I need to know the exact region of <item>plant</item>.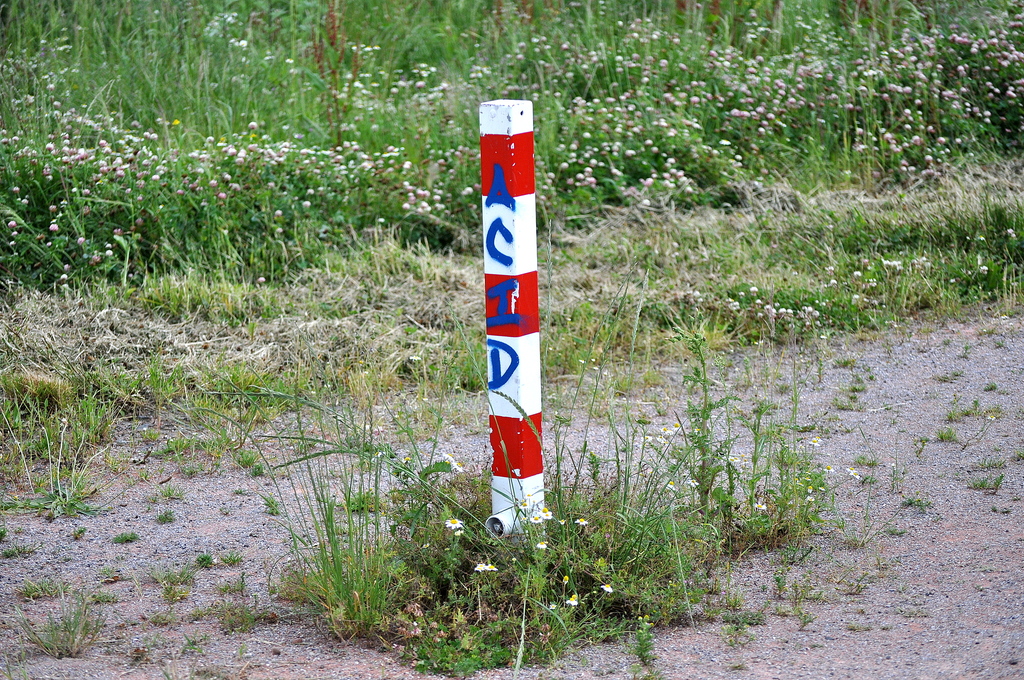
Region: pyautogui.locateOnScreen(899, 489, 934, 509).
